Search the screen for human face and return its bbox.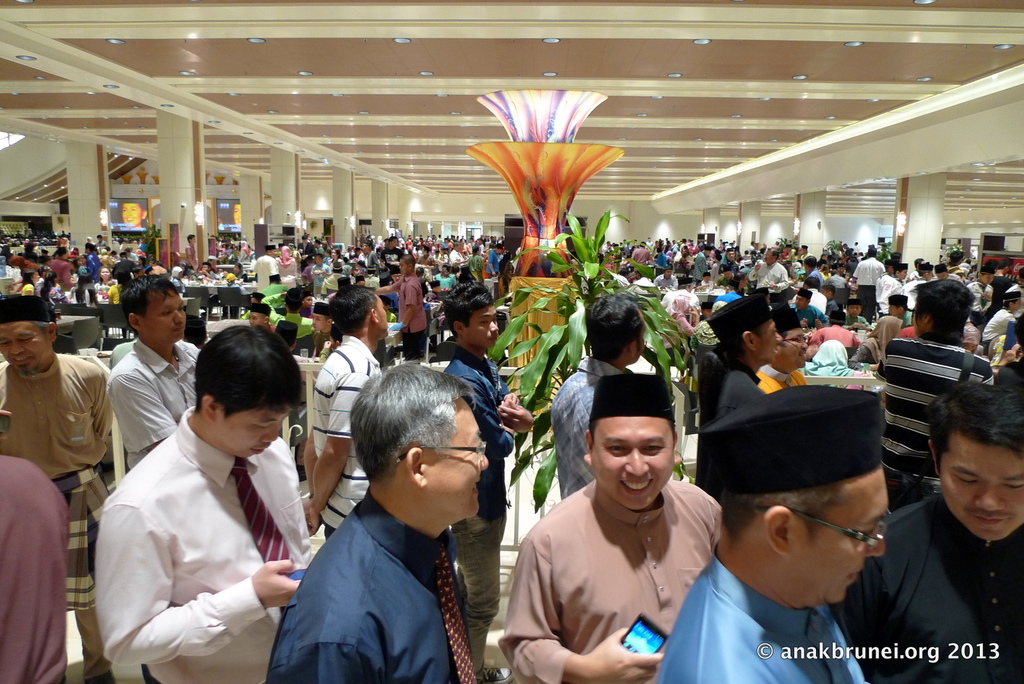
Found: rect(227, 405, 285, 459).
